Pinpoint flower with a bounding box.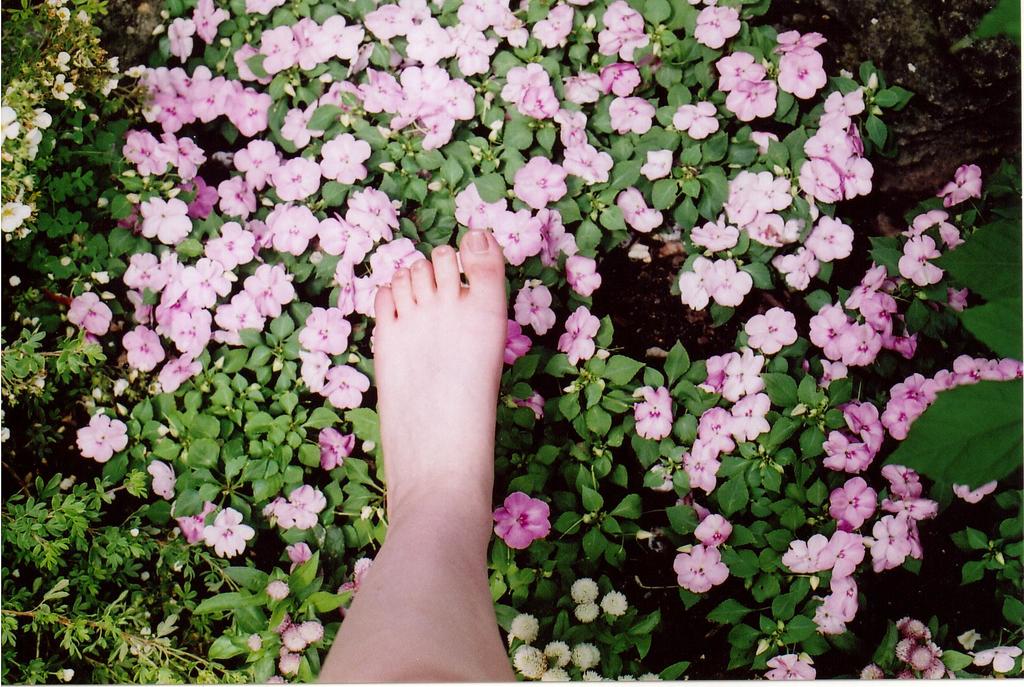
<bbox>601, 1, 649, 62</bbox>.
